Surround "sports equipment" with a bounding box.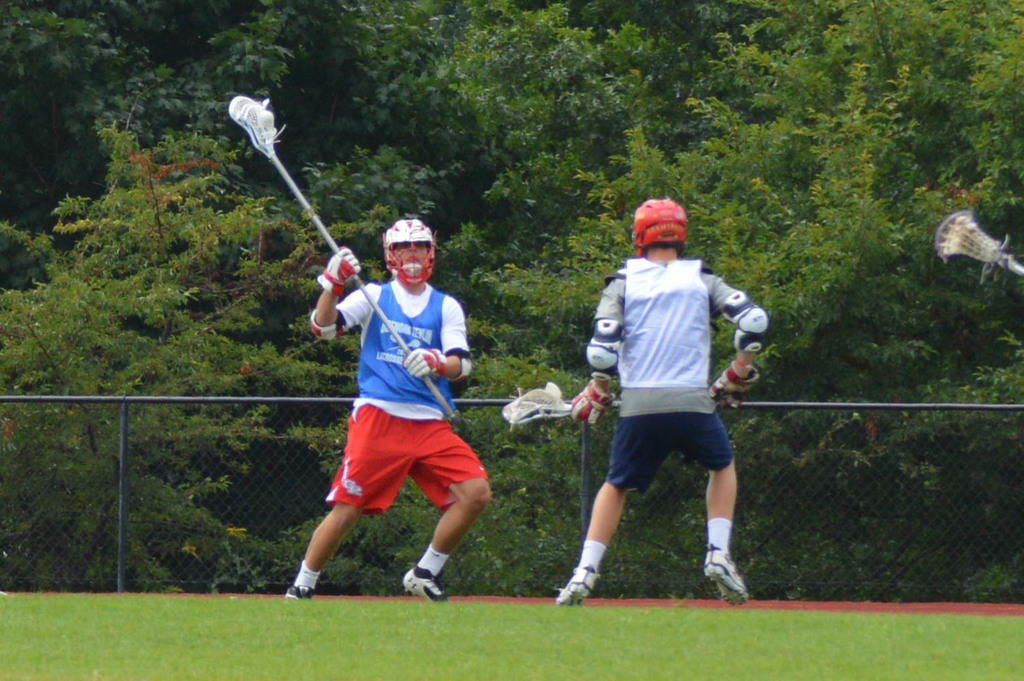
[x1=706, y1=361, x2=760, y2=412].
